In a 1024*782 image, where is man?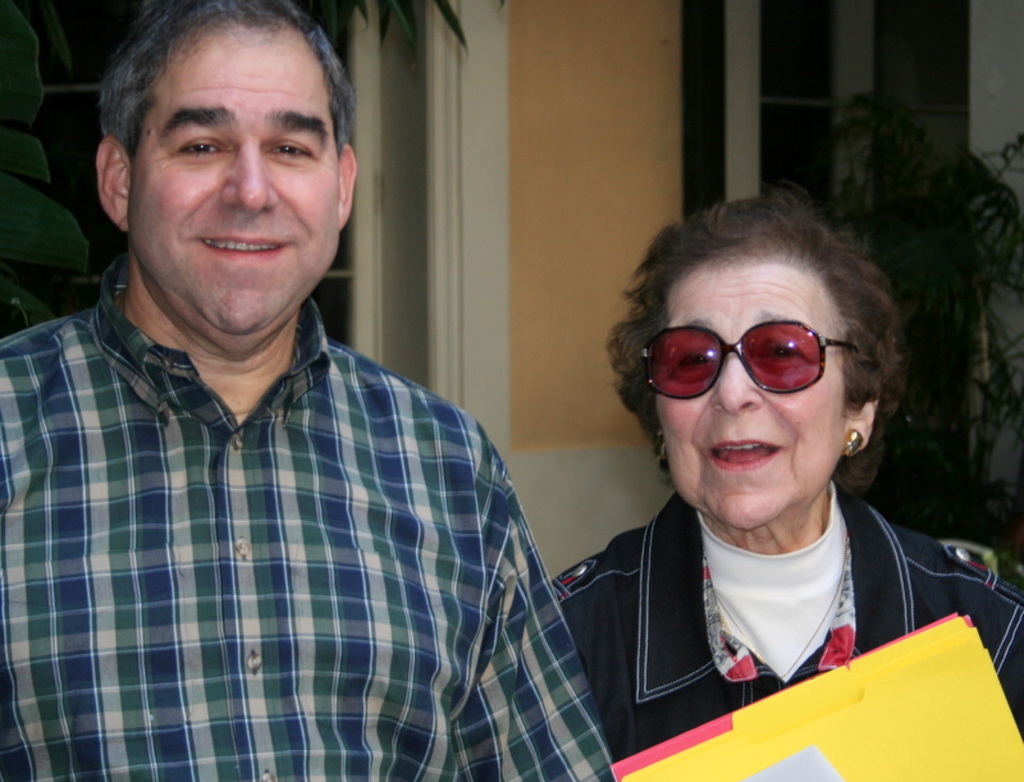
0, 10, 627, 756.
